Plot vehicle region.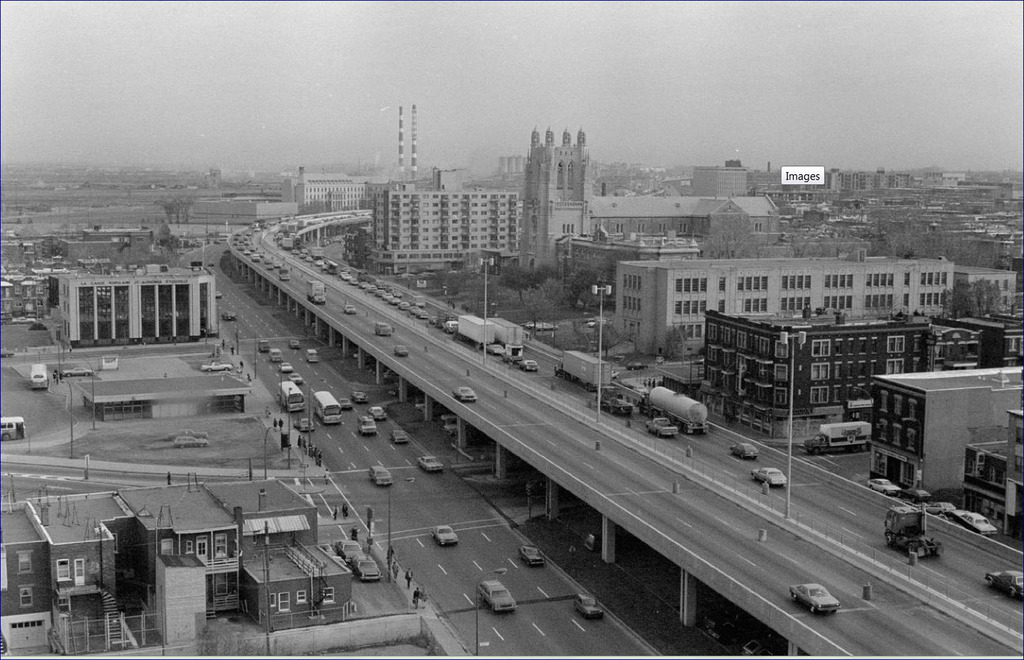
Plotted at {"left": 268, "top": 343, "right": 285, "bottom": 364}.
